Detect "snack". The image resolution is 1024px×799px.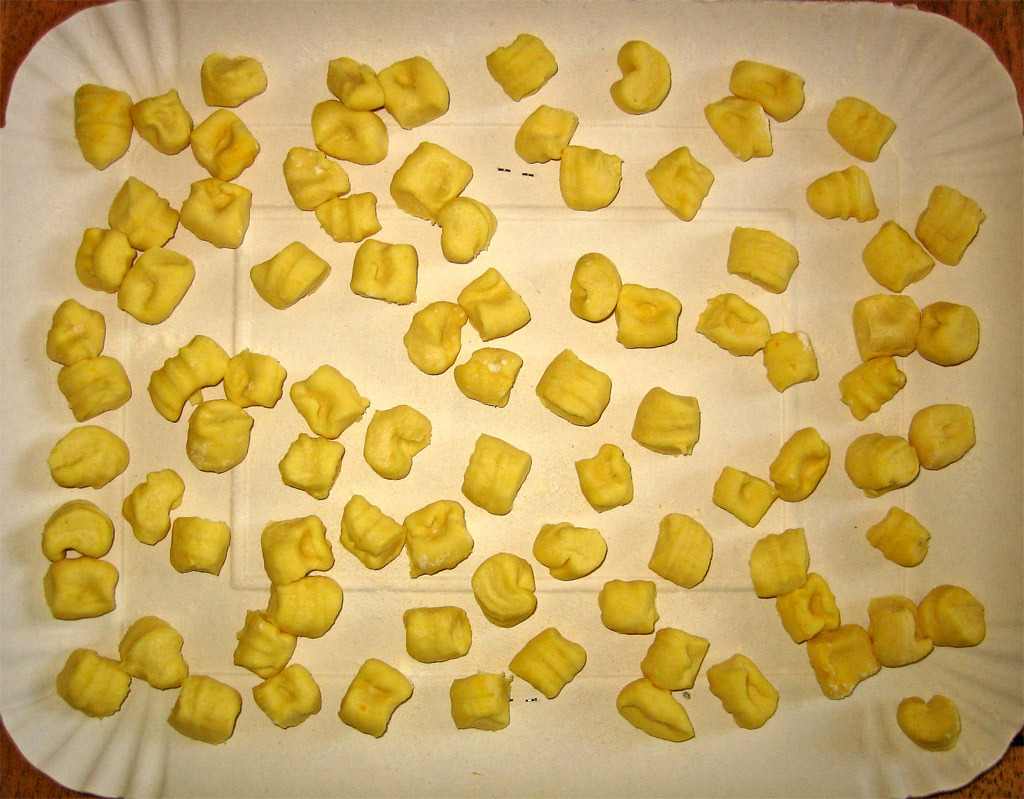
left=555, top=143, right=625, bottom=207.
